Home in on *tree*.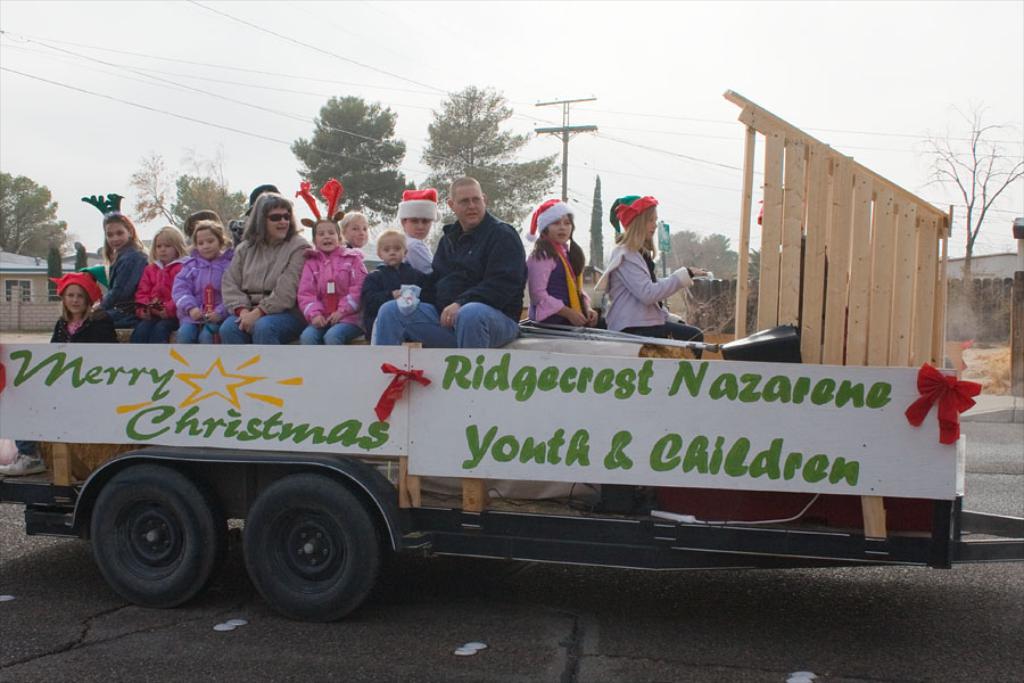
Homed in at detection(282, 73, 408, 215).
